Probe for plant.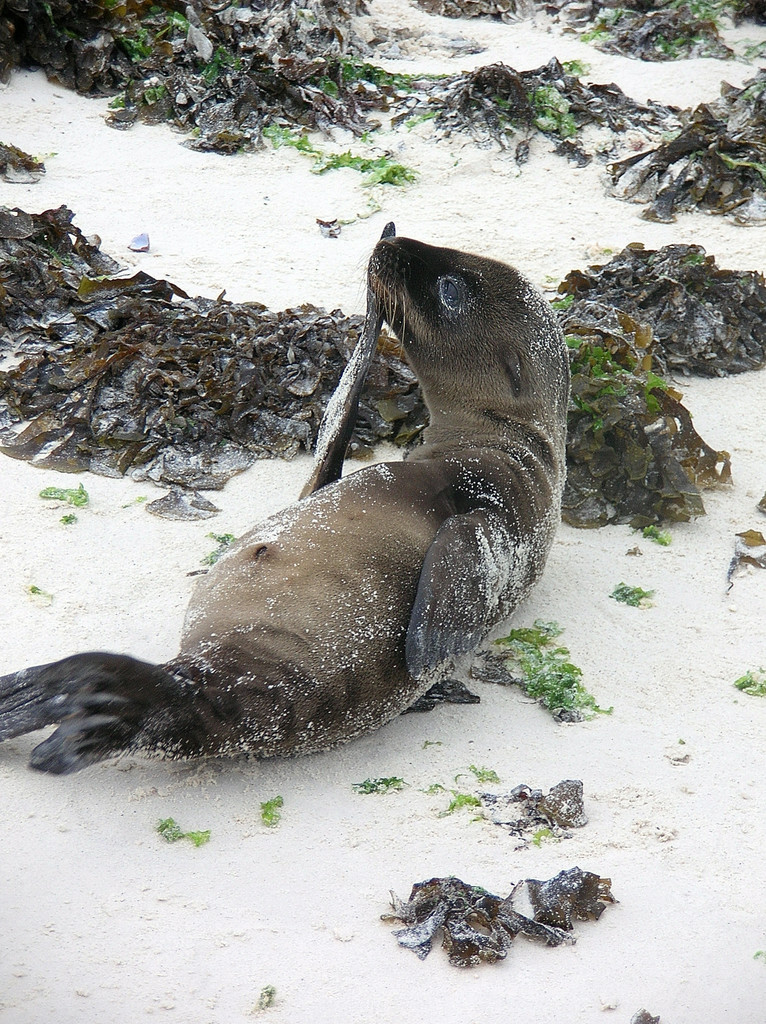
Probe result: 474,764,510,788.
